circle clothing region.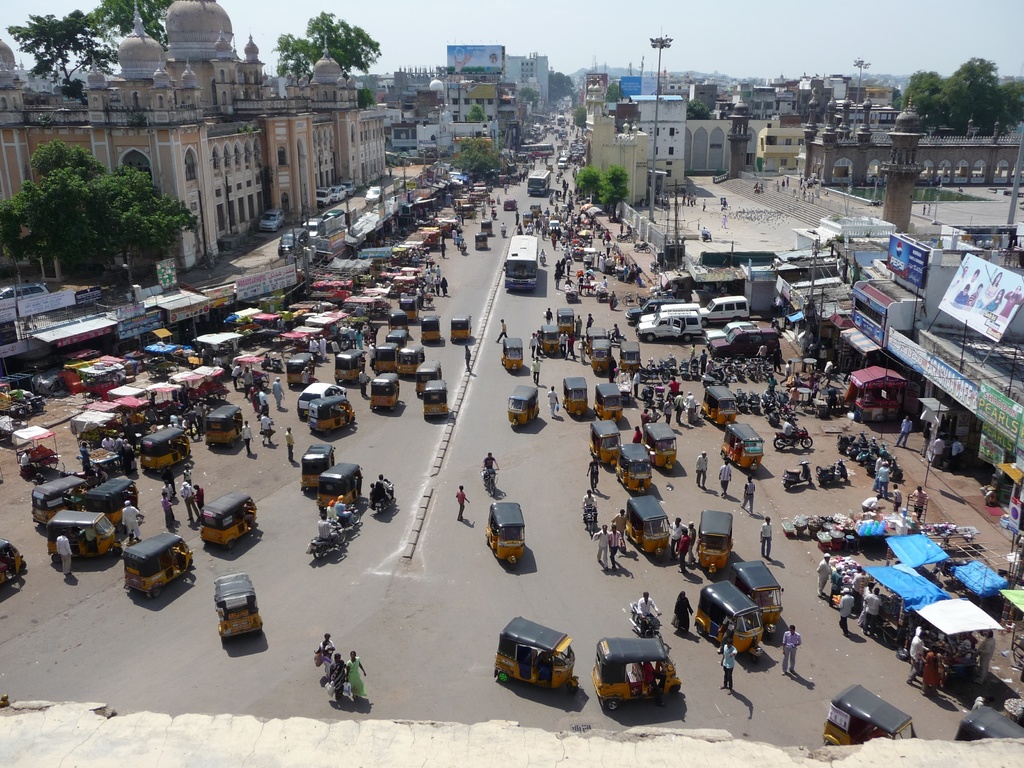
Region: {"left": 815, "top": 557, "right": 831, "bottom": 595}.
